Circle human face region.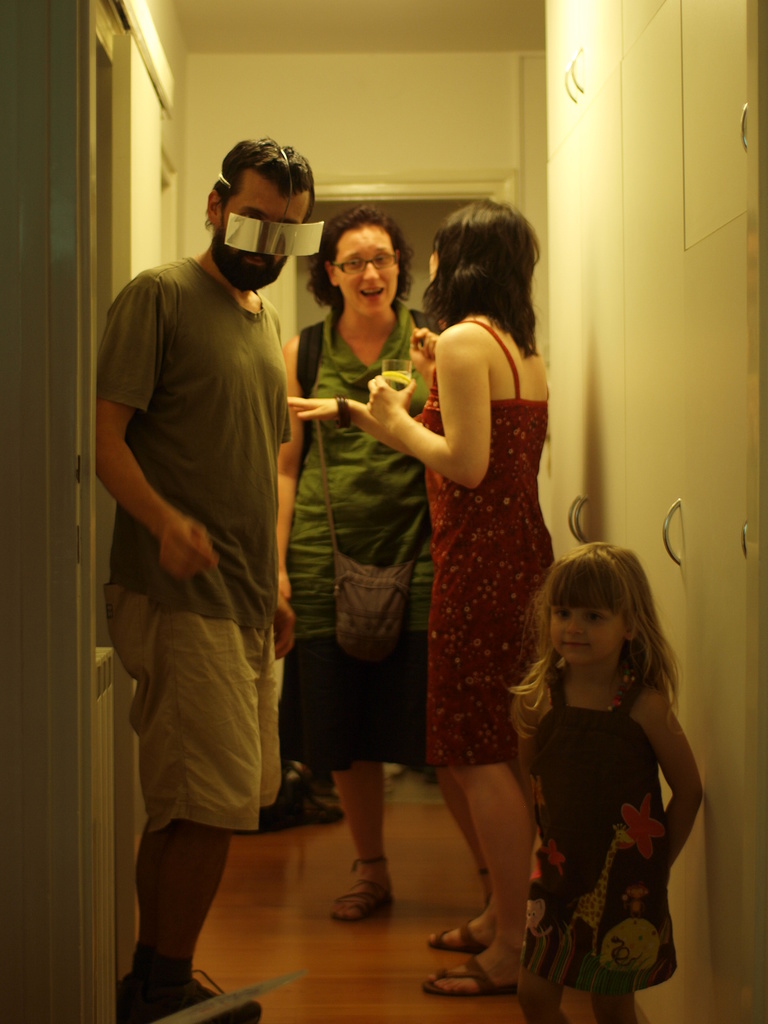
Region: bbox=(212, 172, 308, 296).
